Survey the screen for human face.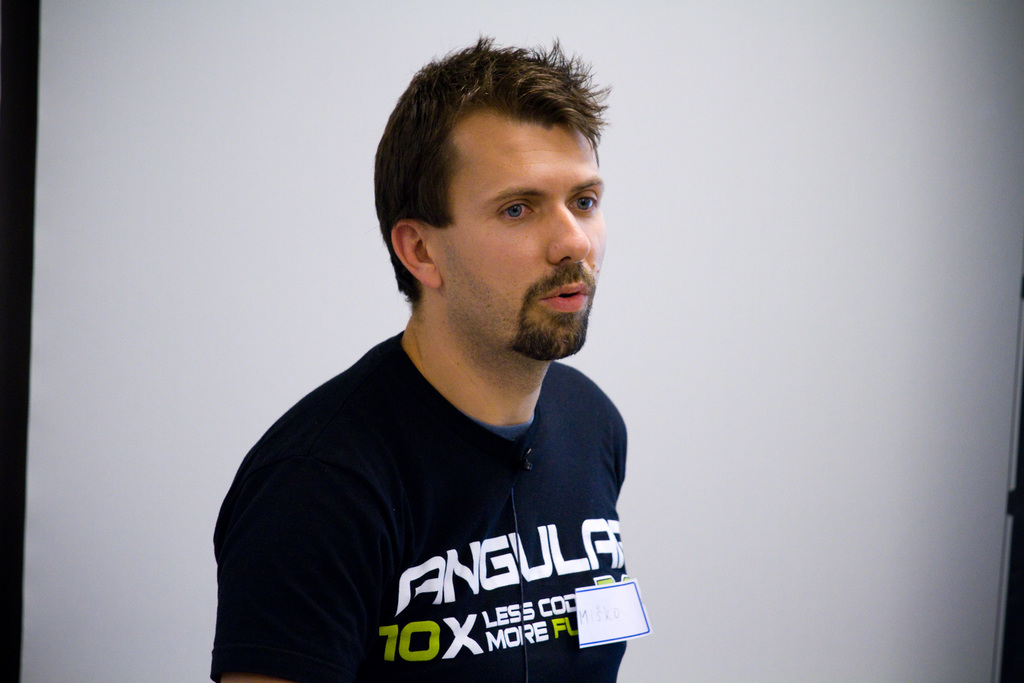
Survey found: (431, 118, 606, 358).
